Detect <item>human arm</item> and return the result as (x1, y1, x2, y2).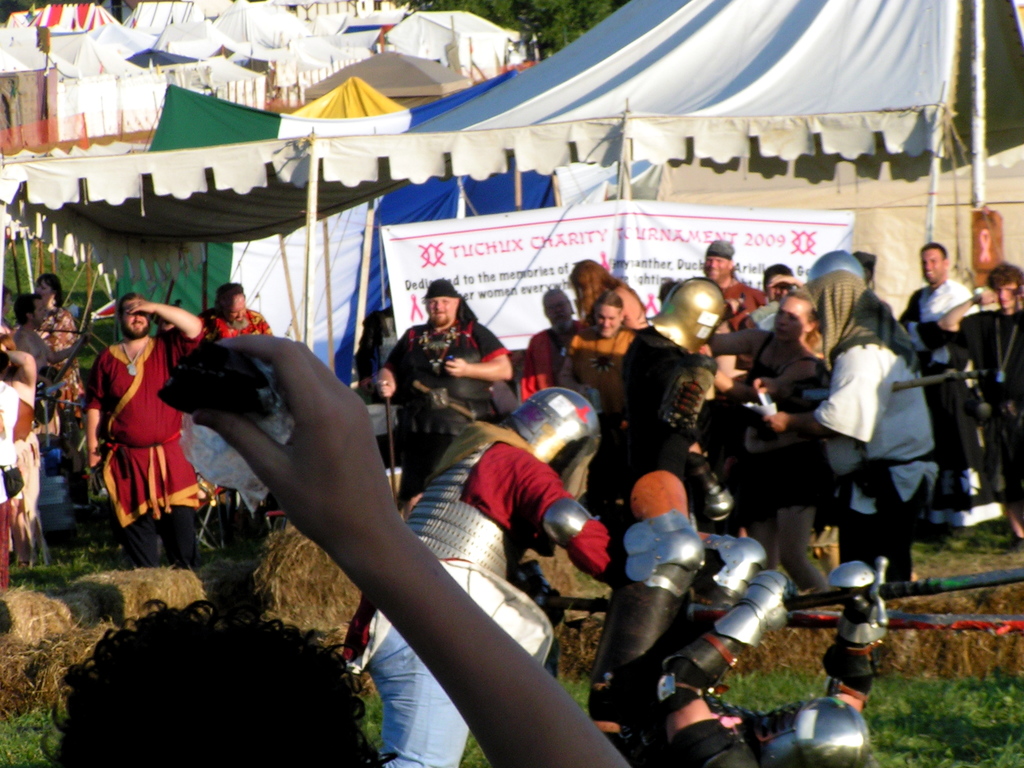
(764, 273, 803, 297).
